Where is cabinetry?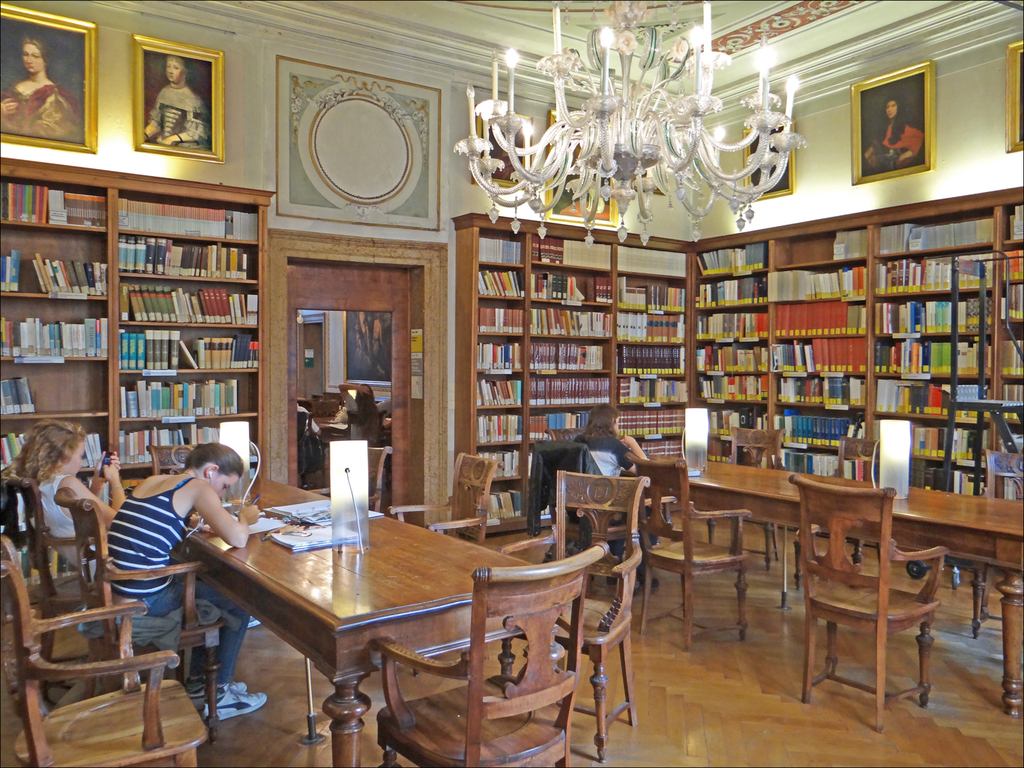
531:236:627:532.
